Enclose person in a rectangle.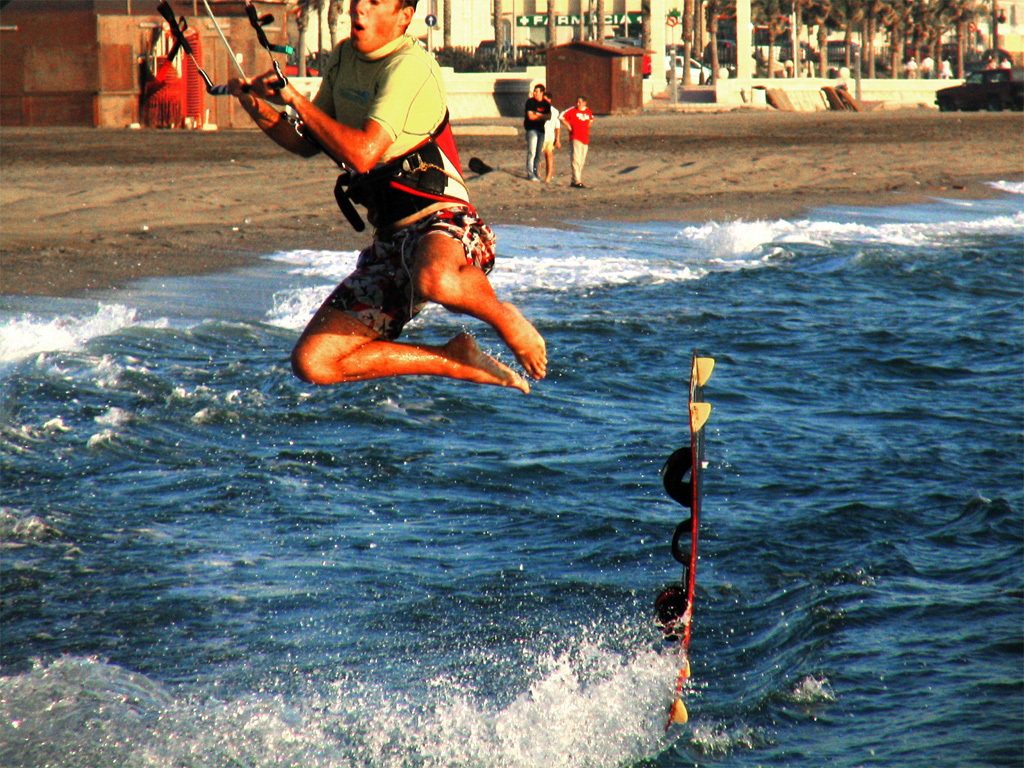
<box>942,55,951,77</box>.
